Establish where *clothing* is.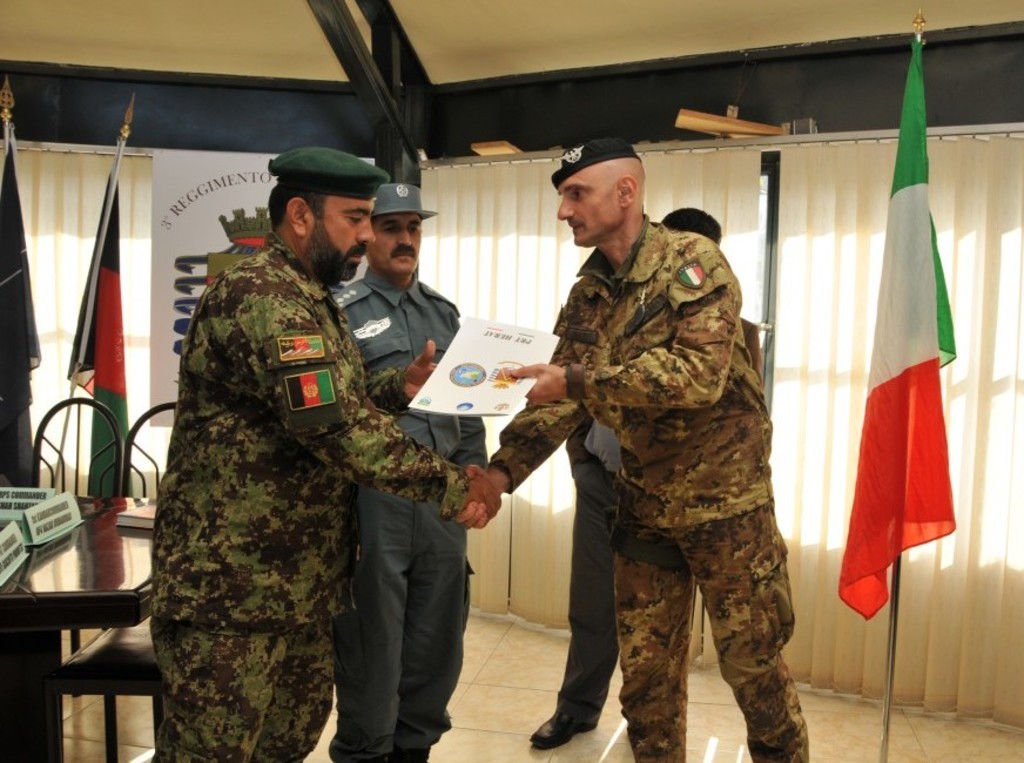
Established at bbox(496, 210, 810, 762).
